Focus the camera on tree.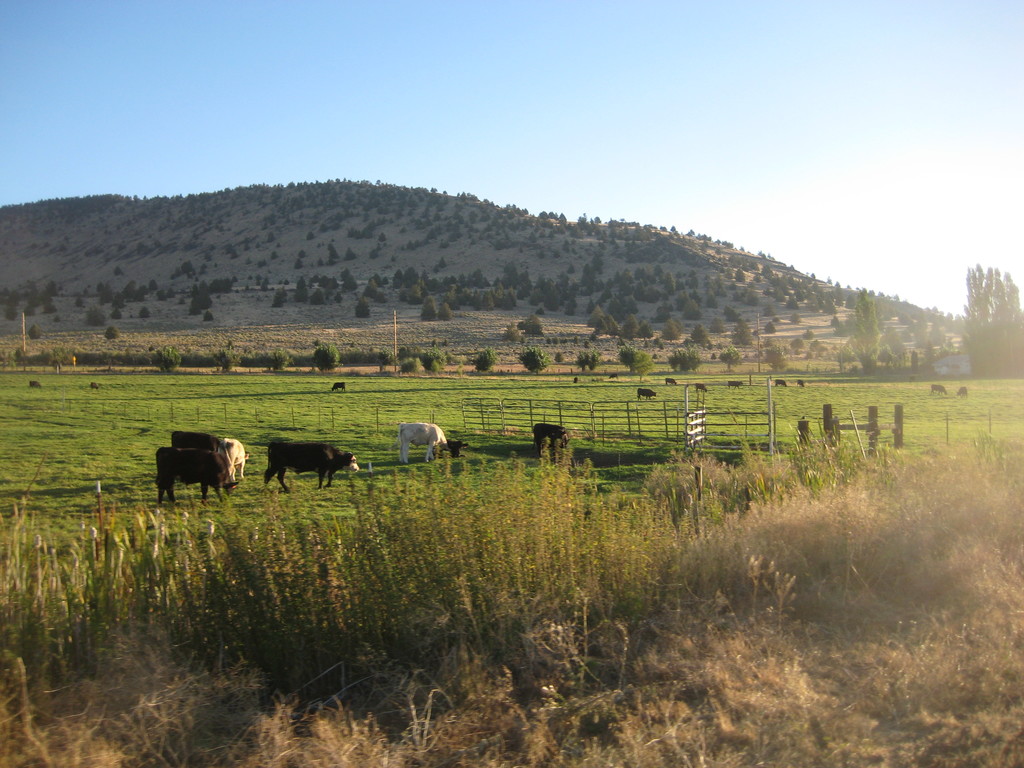
Focus region: box=[122, 281, 148, 302].
